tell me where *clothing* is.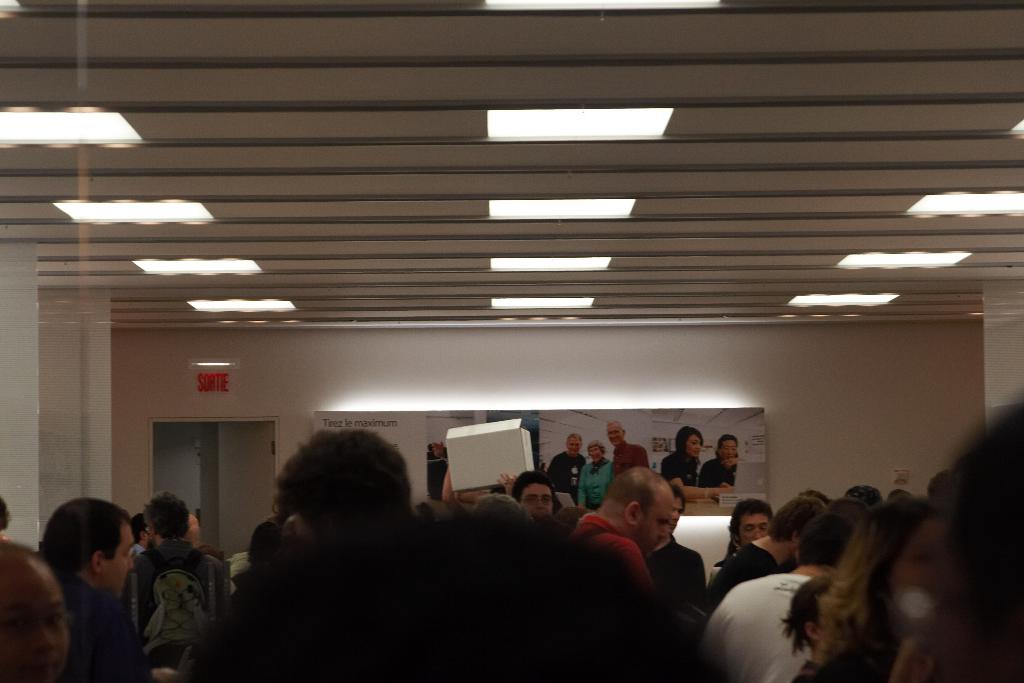
*clothing* is at region(569, 514, 659, 595).
